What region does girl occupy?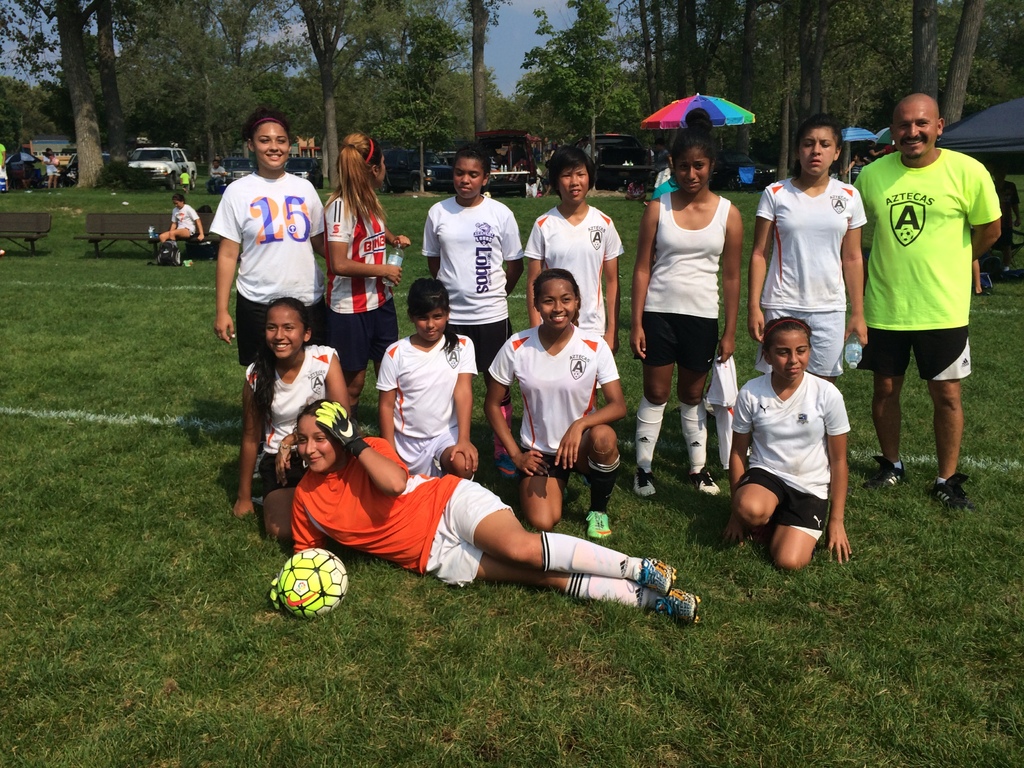
629 120 744 503.
